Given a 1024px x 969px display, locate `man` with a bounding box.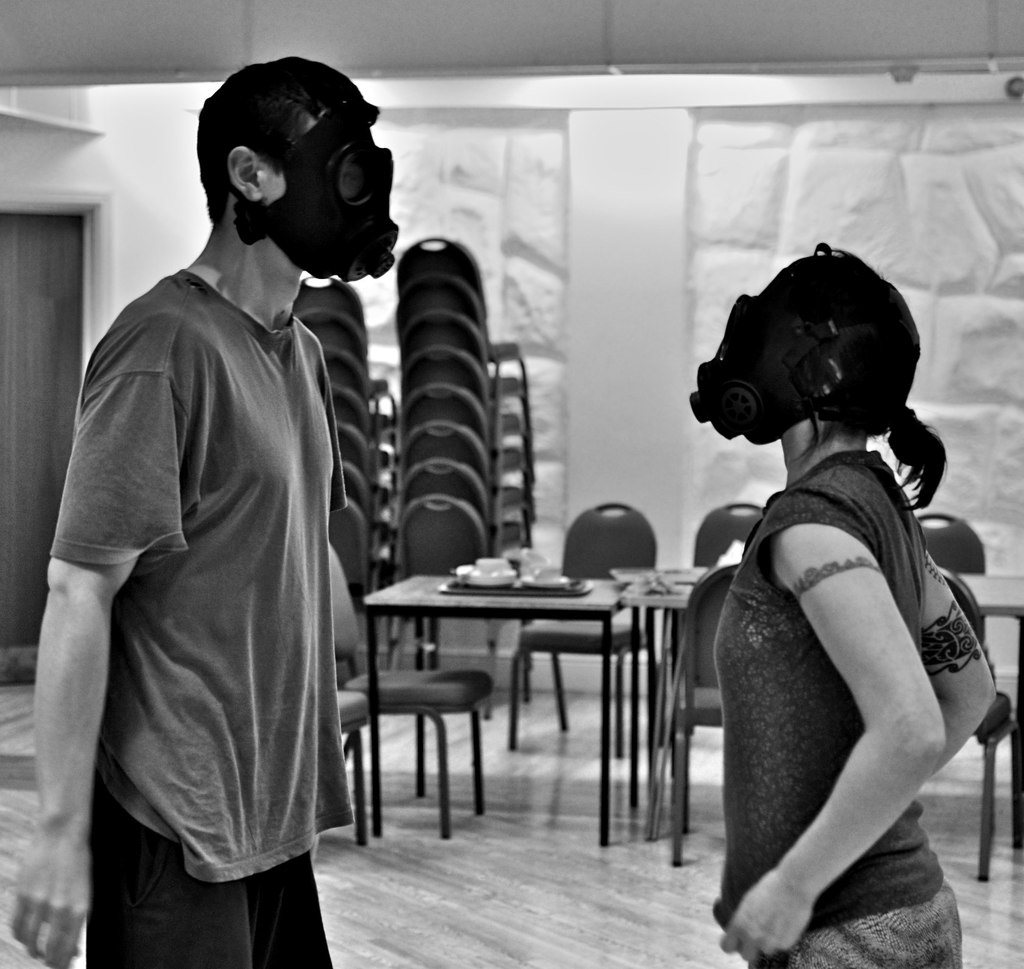
Located: left=40, top=42, right=416, bottom=968.
